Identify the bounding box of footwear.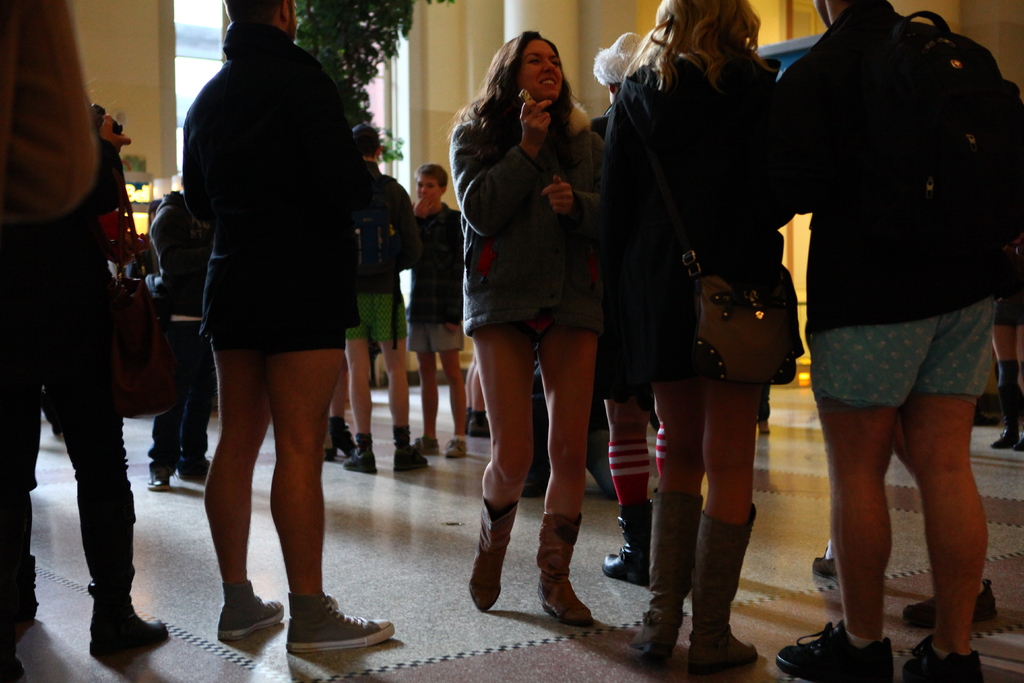
806:548:840:589.
